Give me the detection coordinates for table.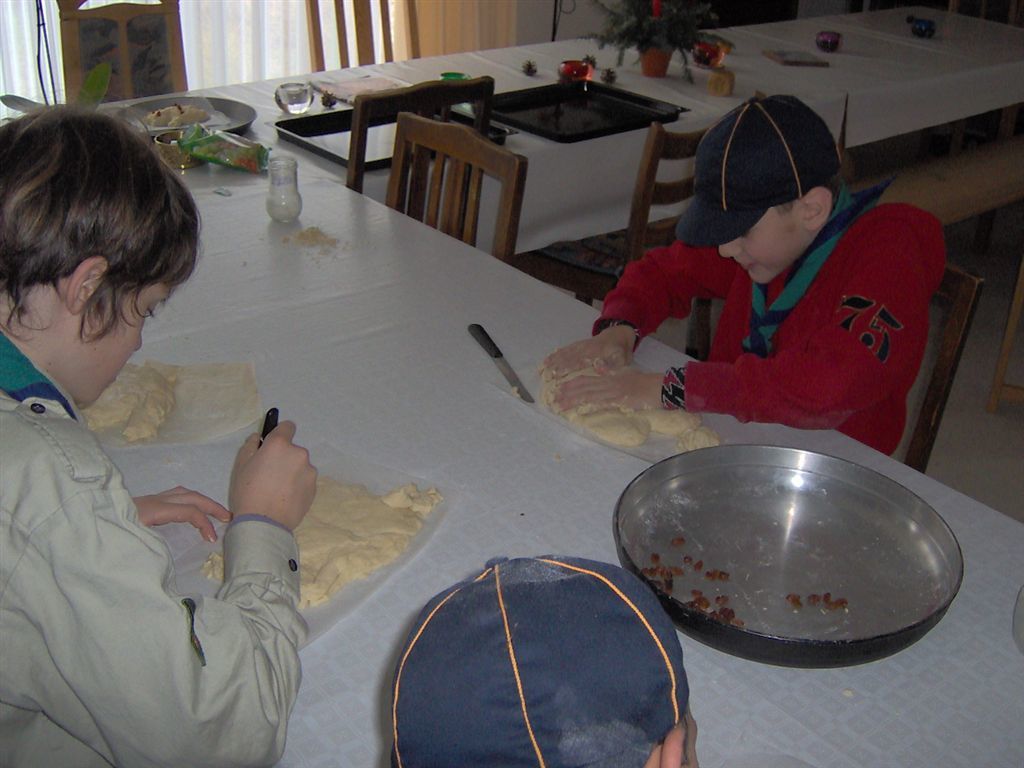
{"left": 97, "top": 4, "right": 1023, "bottom": 258}.
